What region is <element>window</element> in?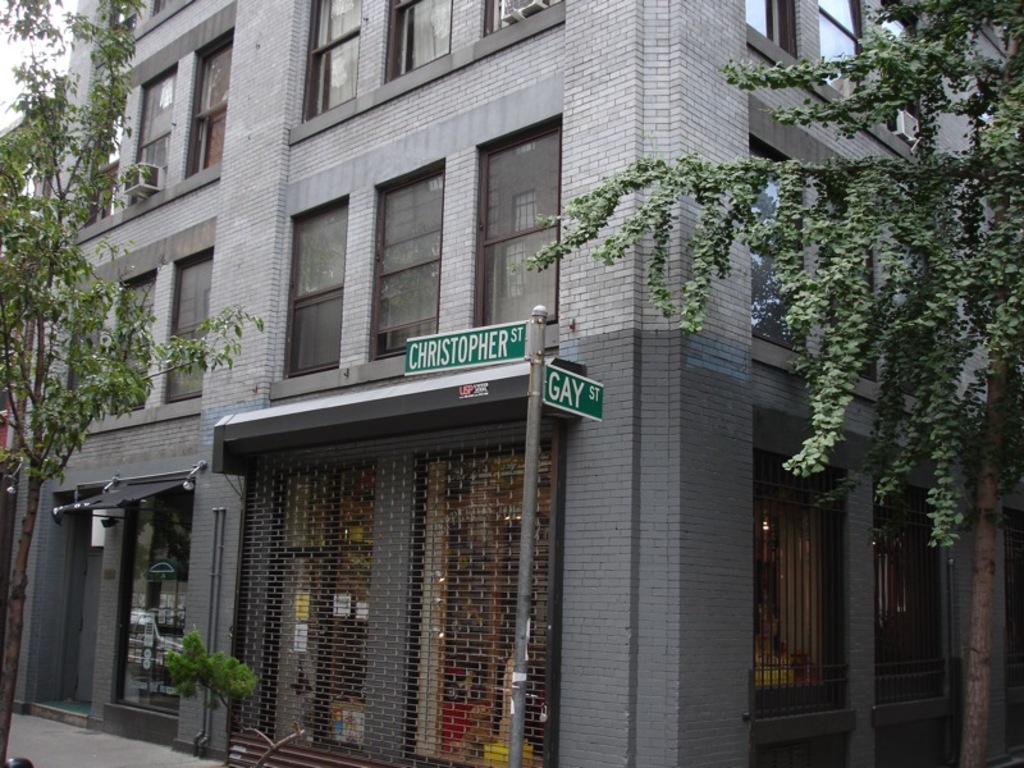
bbox=[134, 65, 175, 188].
